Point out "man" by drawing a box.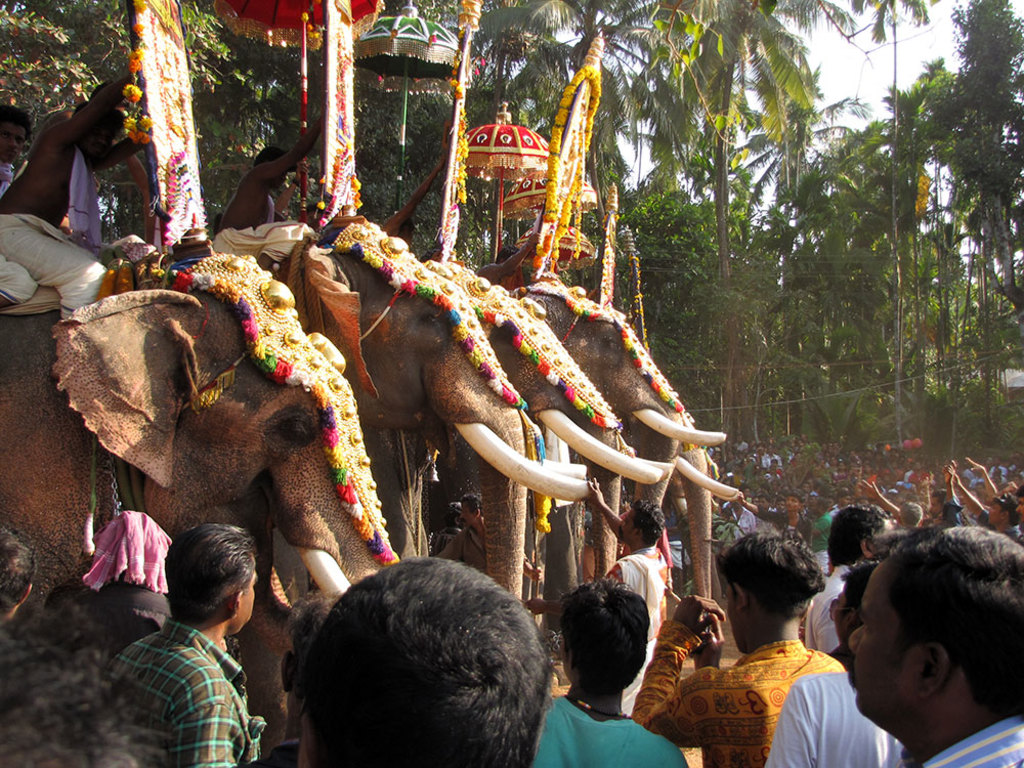
bbox(292, 556, 552, 767).
